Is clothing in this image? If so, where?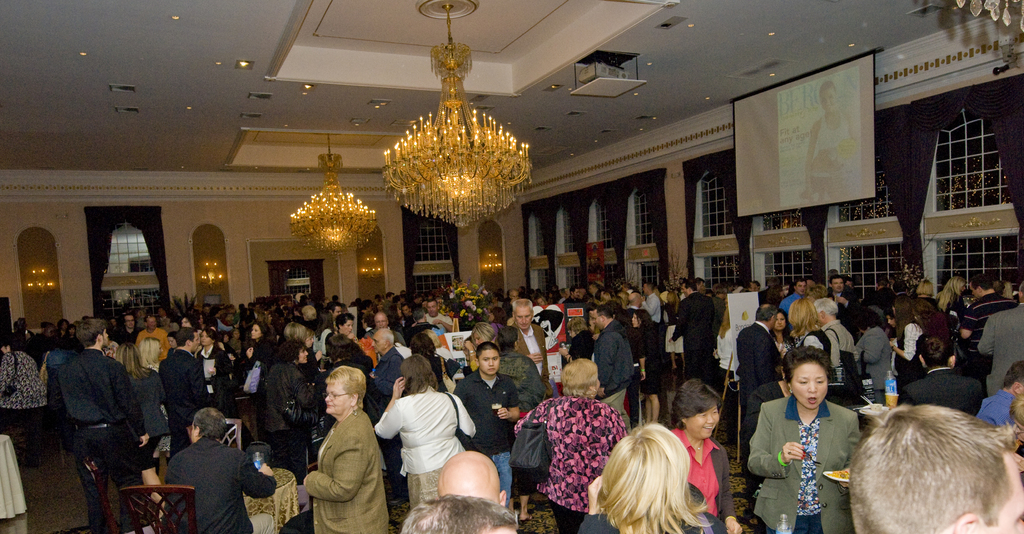
Yes, at 373,346,412,401.
